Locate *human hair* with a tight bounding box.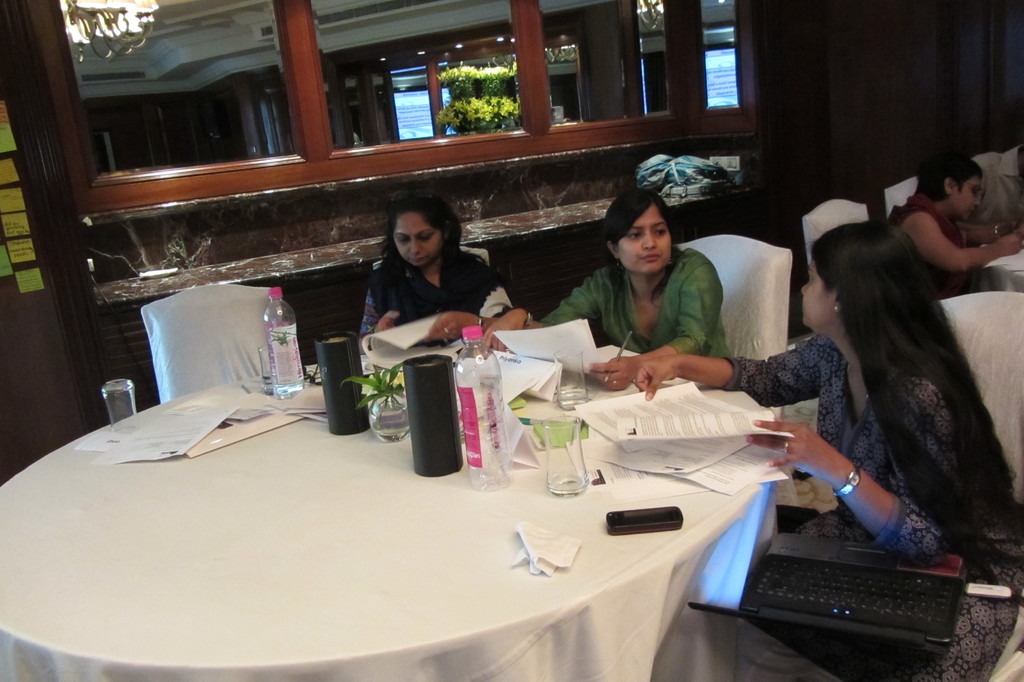
select_region(914, 150, 982, 206).
